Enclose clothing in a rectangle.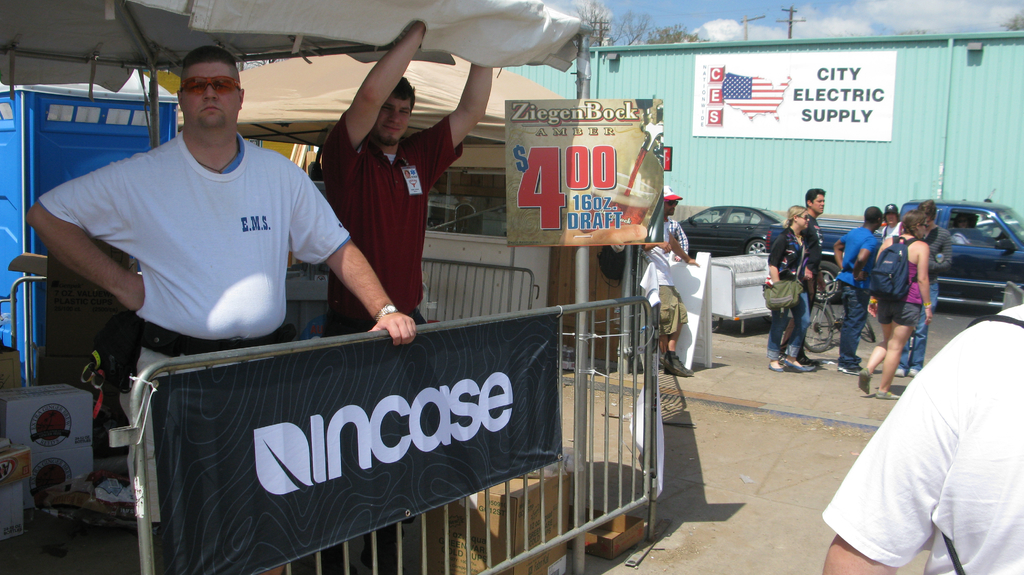
x1=39, y1=132, x2=350, y2=380.
